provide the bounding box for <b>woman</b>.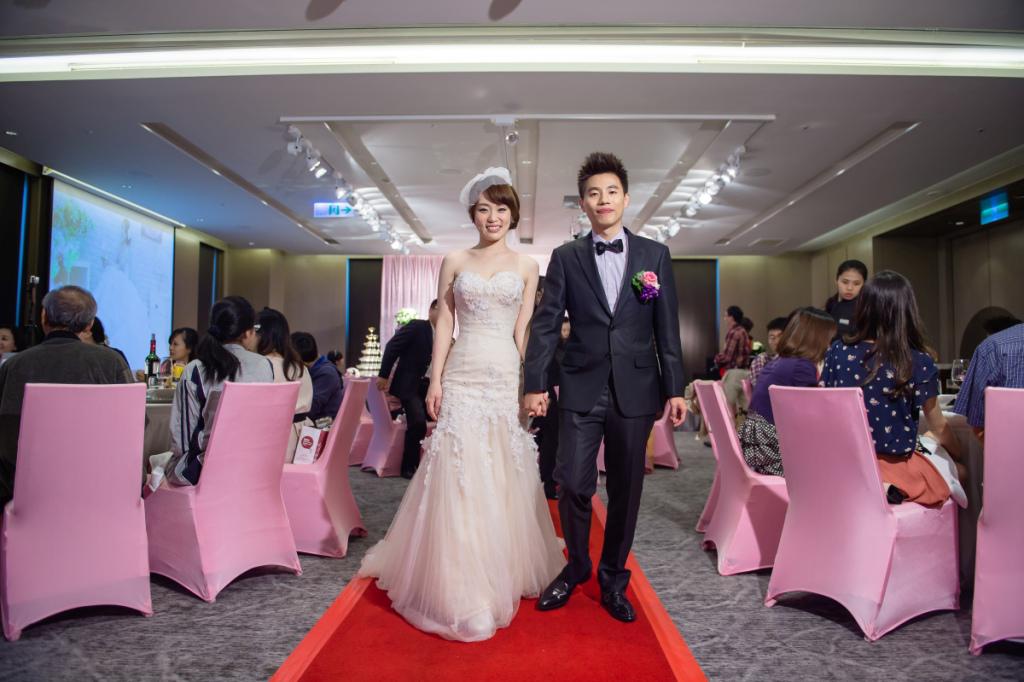
[left=326, top=346, right=344, bottom=390].
